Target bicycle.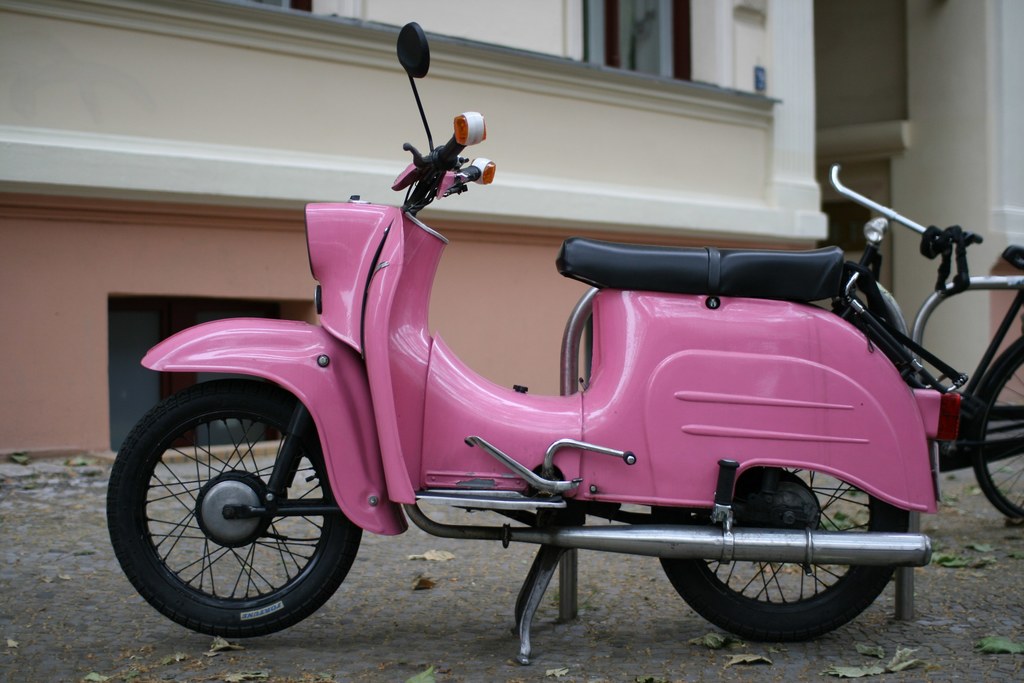
Target region: crop(828, 160, 1023, 522).
